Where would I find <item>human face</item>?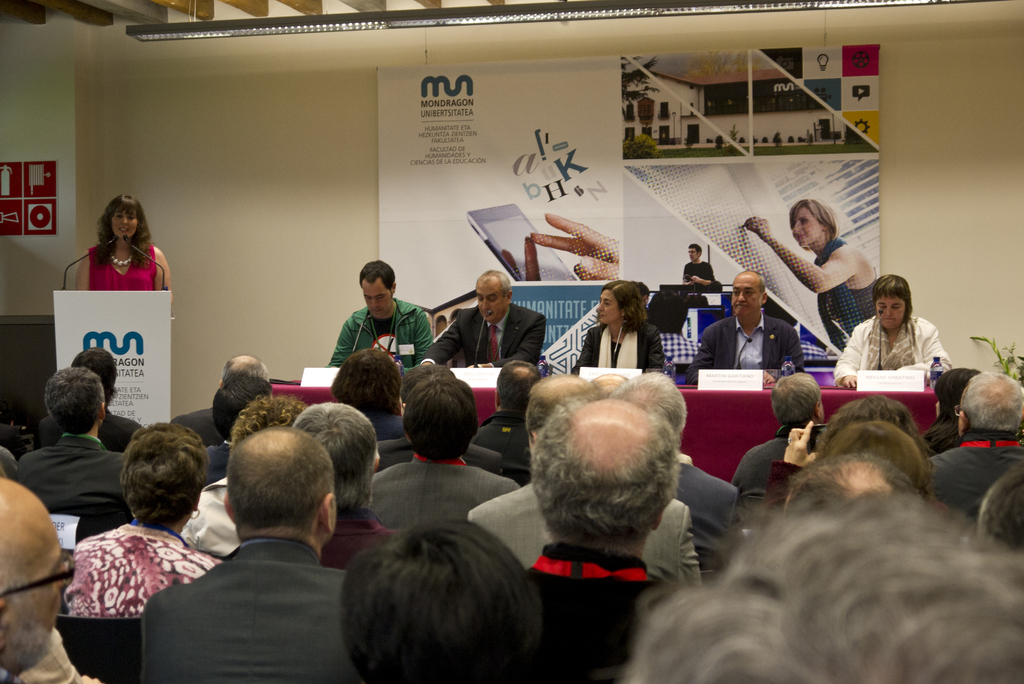
At (left=877, top=293, right=904, bottom=325).
